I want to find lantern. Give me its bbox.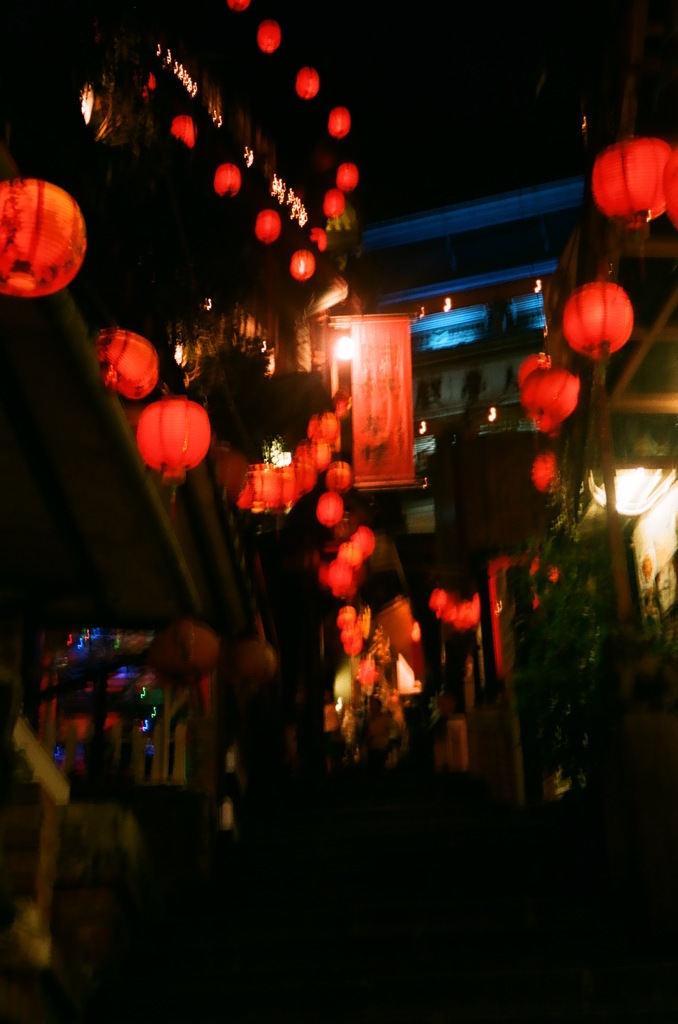
box=[293, 68, 319, 97].
